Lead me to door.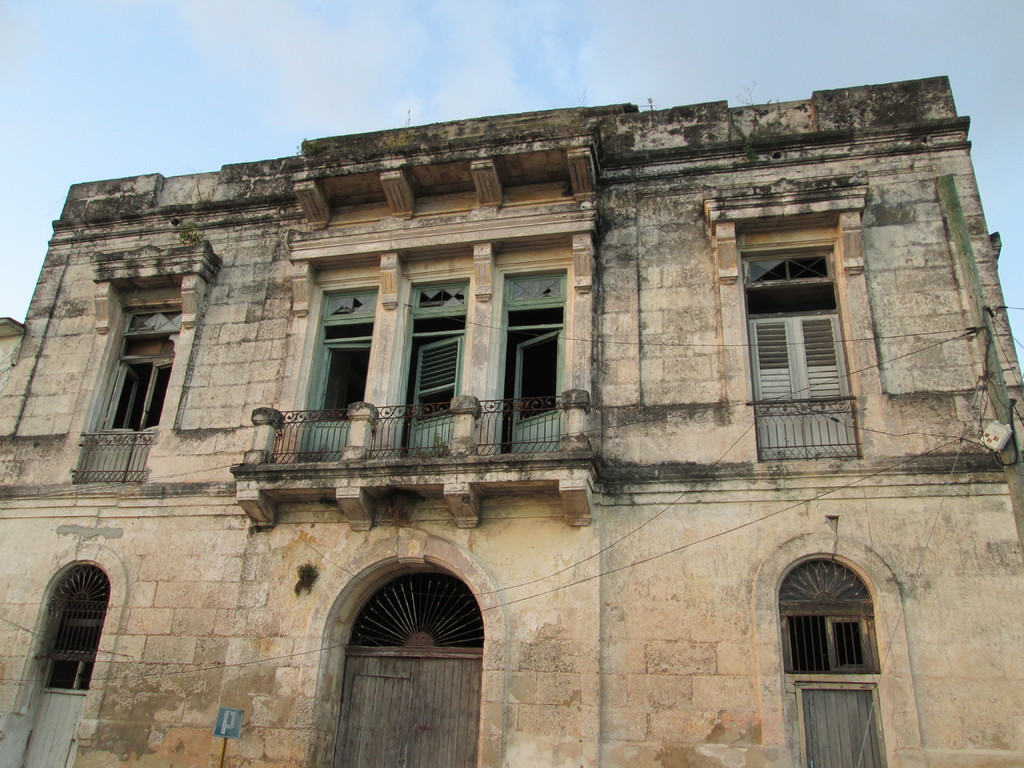
Lead to {"left": 93, "top": 362, "right": 175, "bottom": 483}.
